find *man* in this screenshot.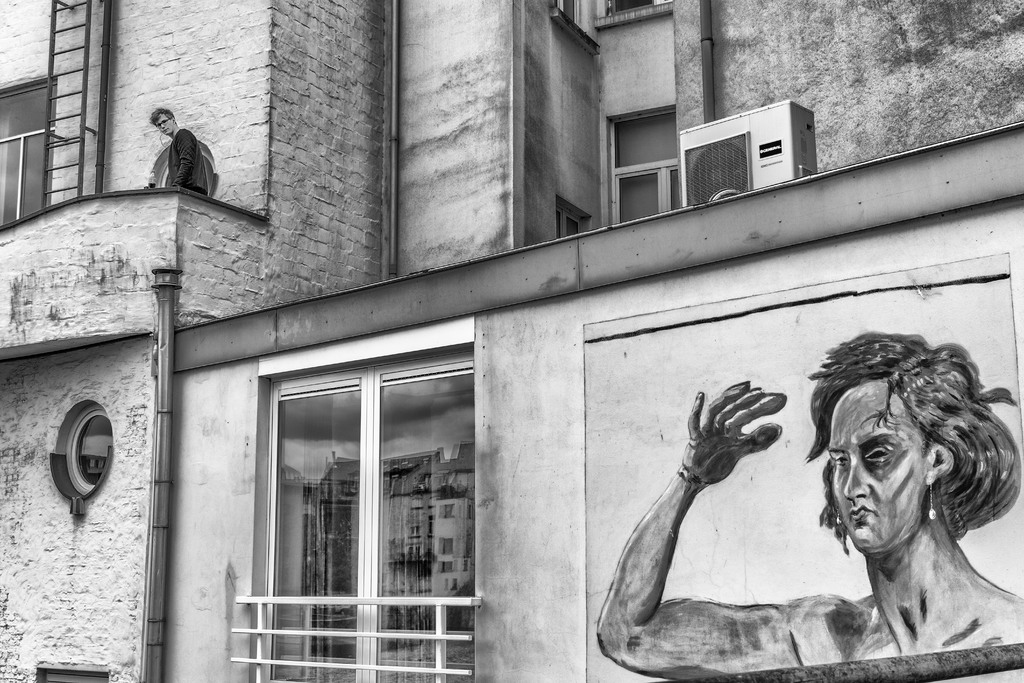
The bounding box for *man* is (x1=136, y1=104, x2=215, y2=206).
